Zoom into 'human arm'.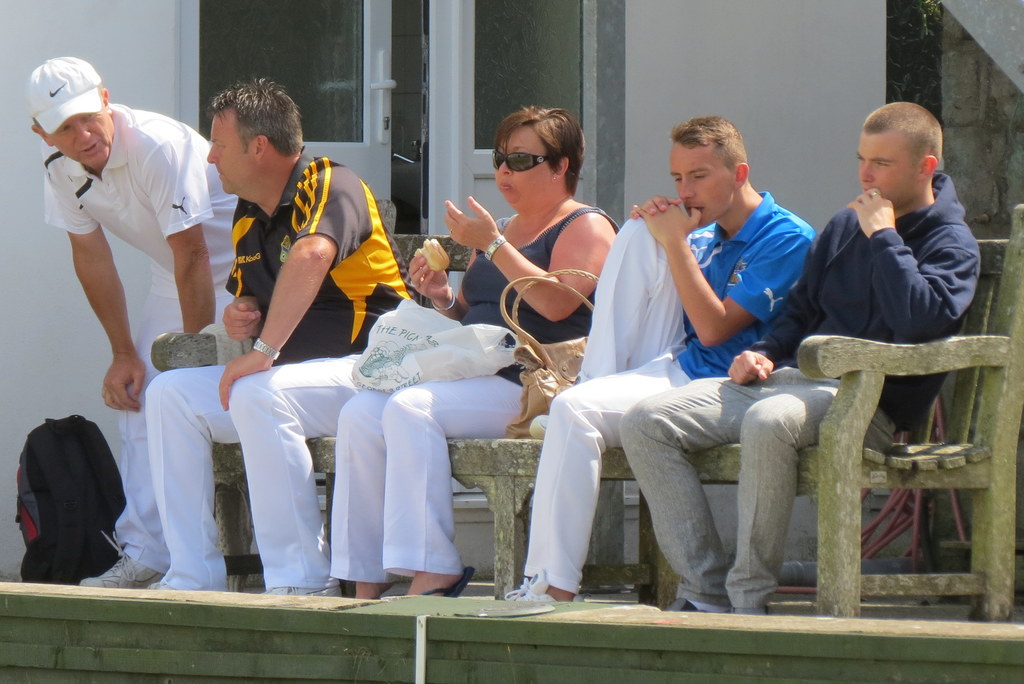
Zoom target: Rect(846, 182, 984, 352).
